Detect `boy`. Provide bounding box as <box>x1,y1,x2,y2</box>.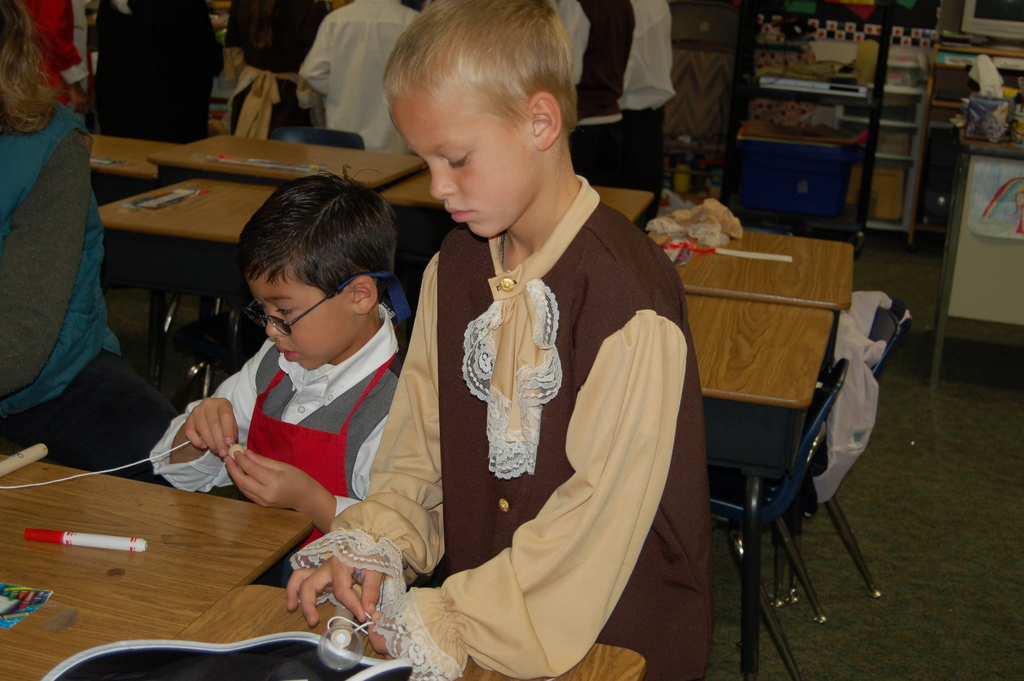
<box>276,0,720,680</box>.
